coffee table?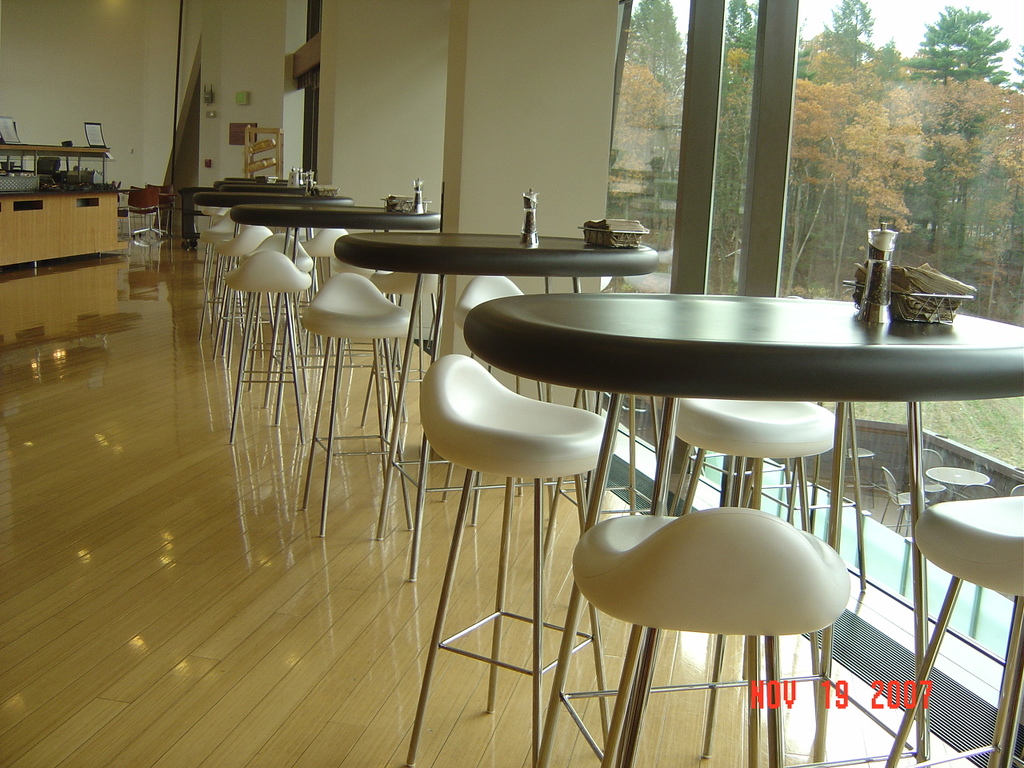
{"left": 493, "top": 294, "right": 1010, "bottom": 690}
